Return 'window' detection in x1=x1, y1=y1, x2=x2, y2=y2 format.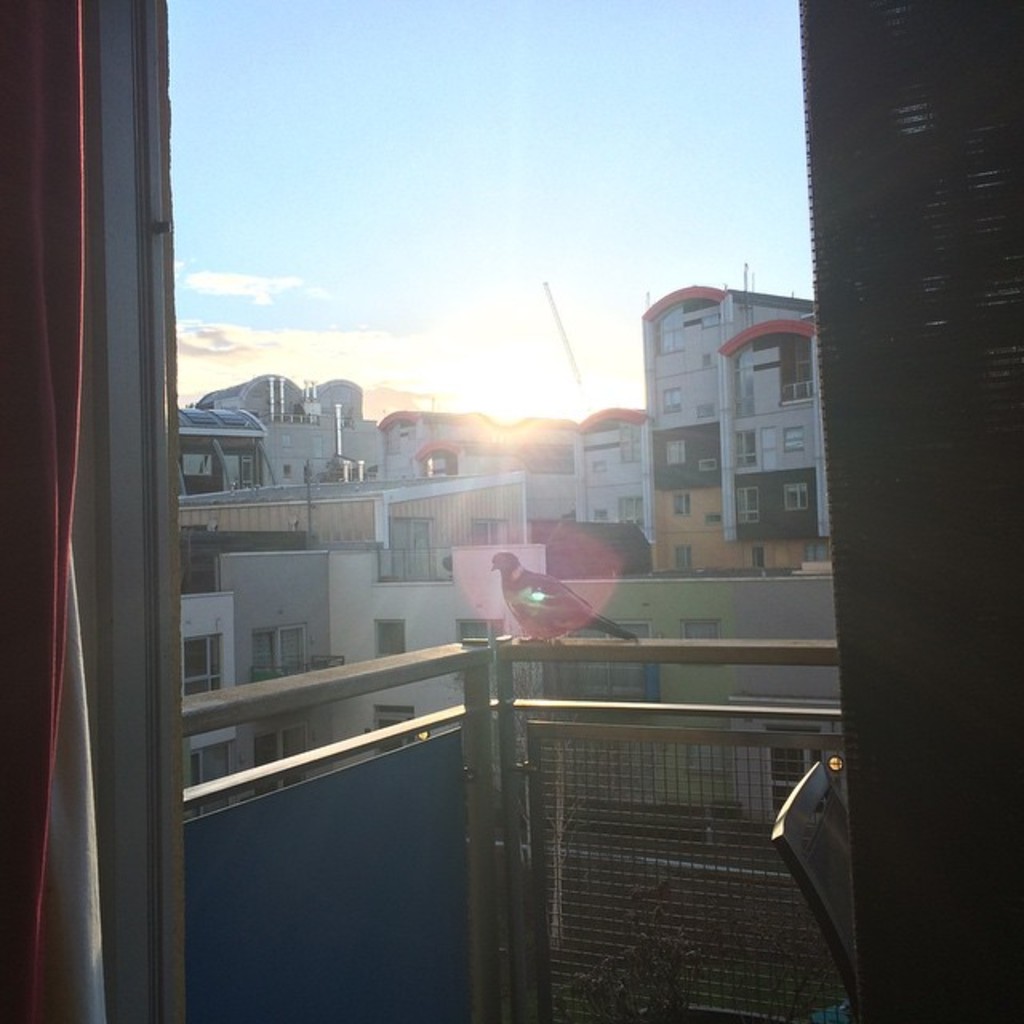
x1=667, y1=496, x2=694, y2=512.
